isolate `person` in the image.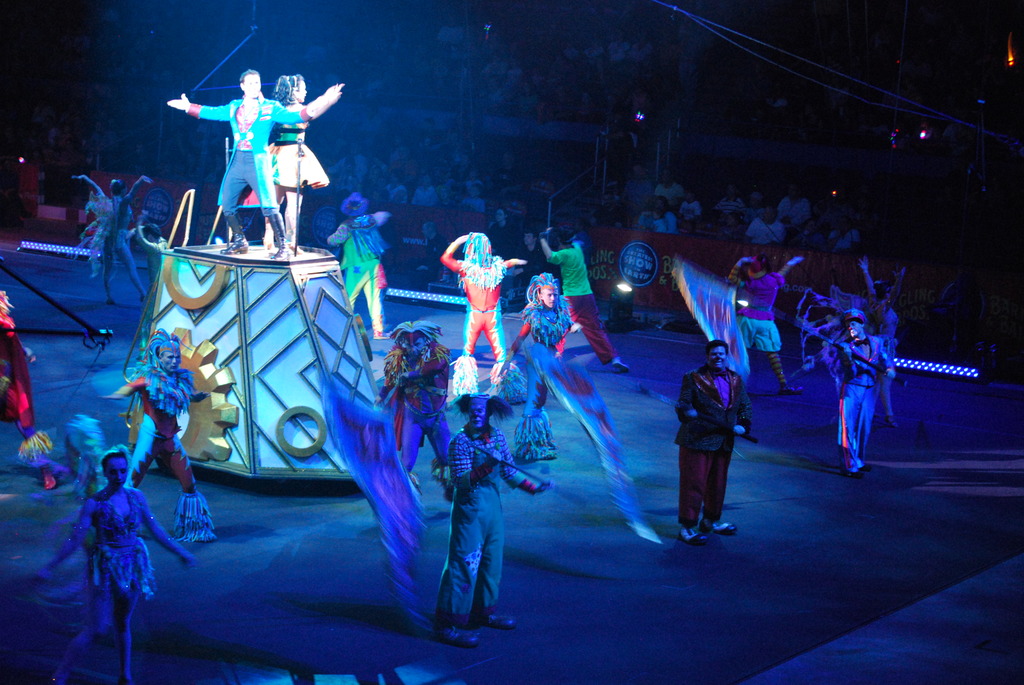
Isolated region: bbox=(454, 233, 519, 365).
